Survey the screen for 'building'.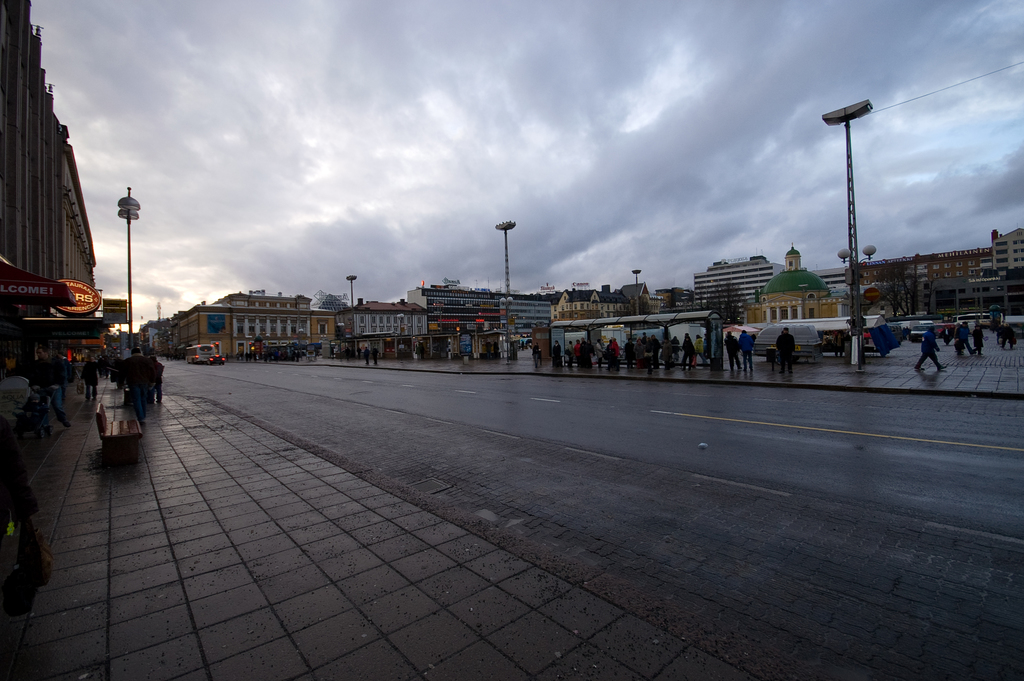
Survey found: <region>0, 1, 98, 446</region>.
